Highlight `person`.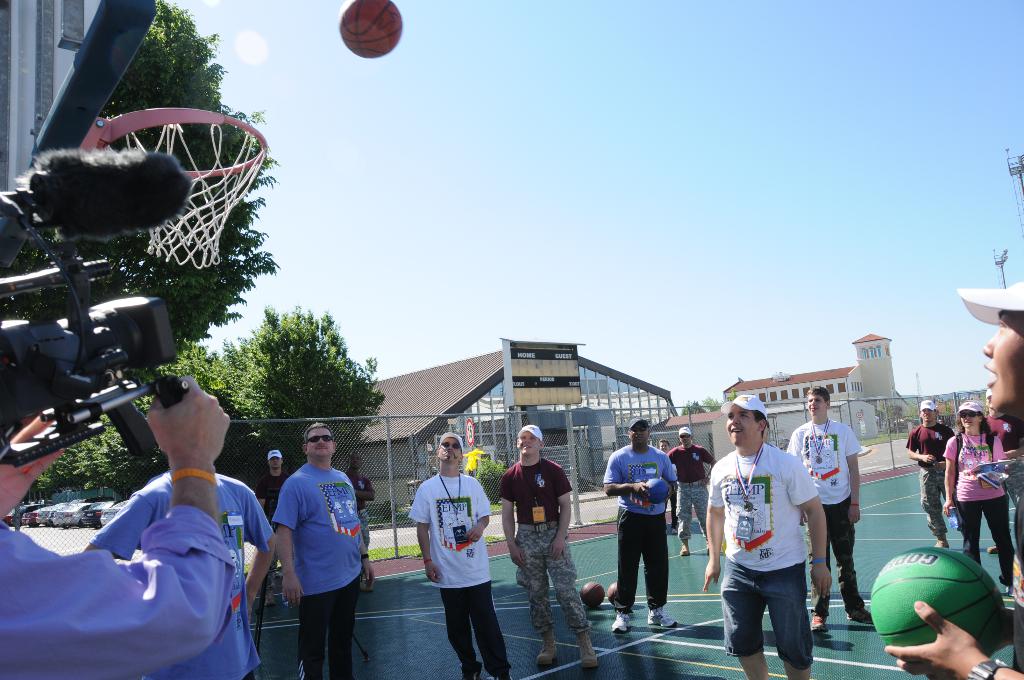
Highlighted region: <box>905,400,959,545</box>.
